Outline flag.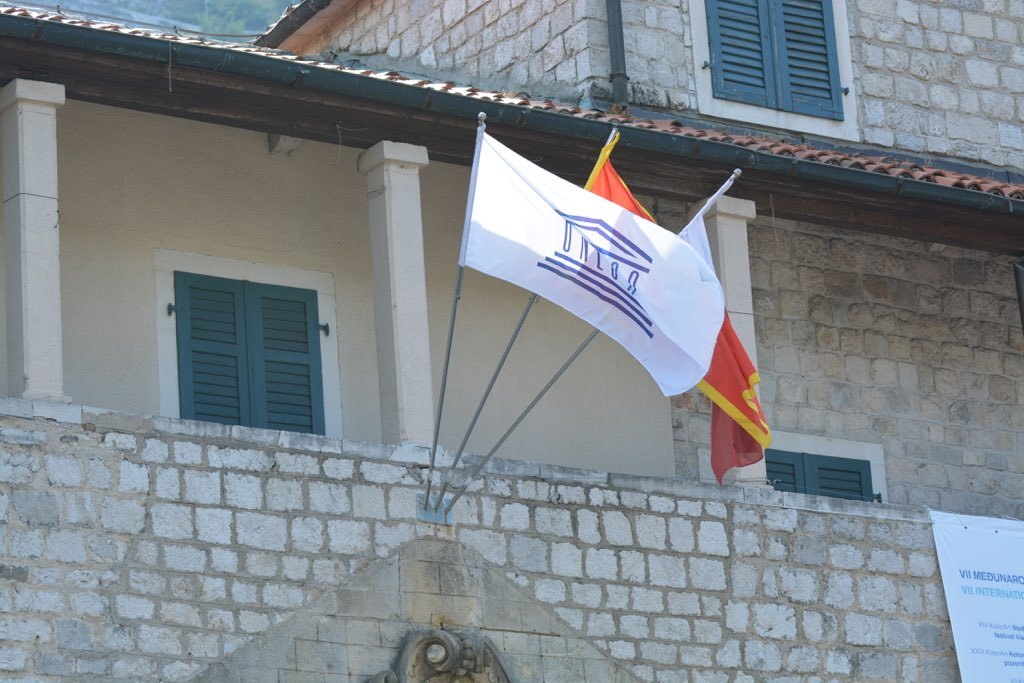
Outline: 666:214:770:488.
